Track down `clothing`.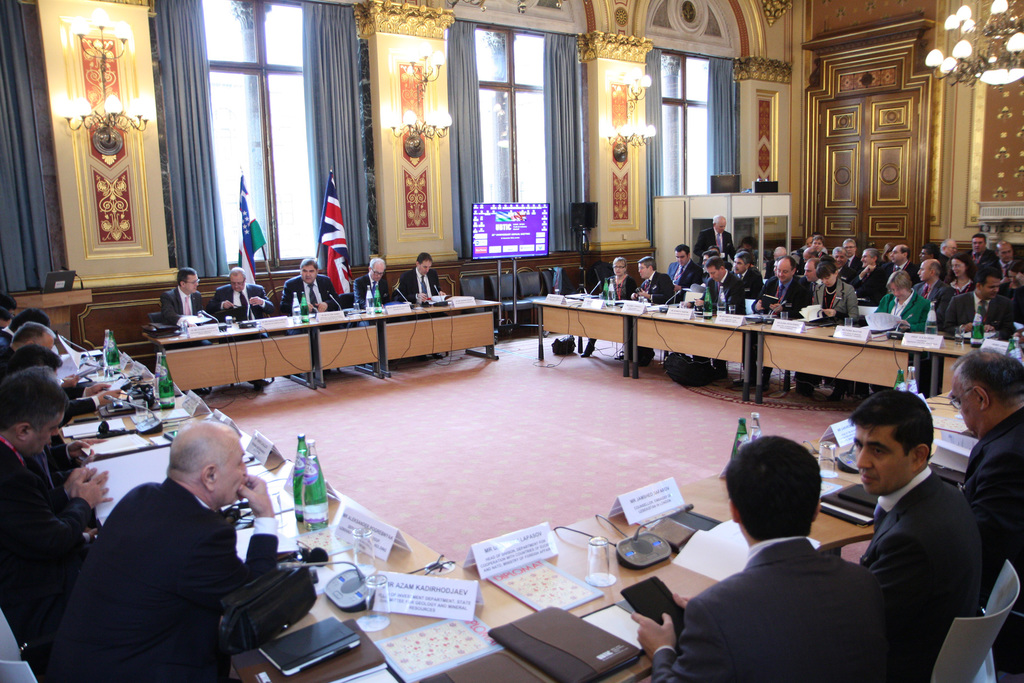
Tracked to 768, 279, 815, 325.
